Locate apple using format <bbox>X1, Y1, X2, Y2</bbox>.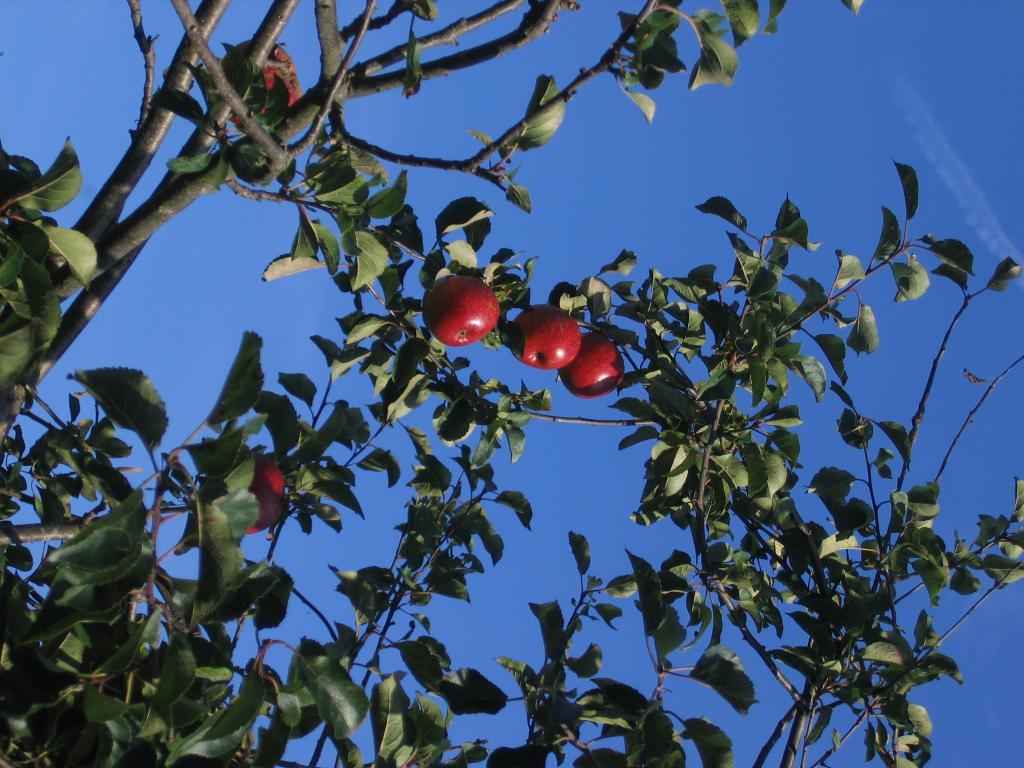
<bbox>511, 304, 578, 373</bbox>.
